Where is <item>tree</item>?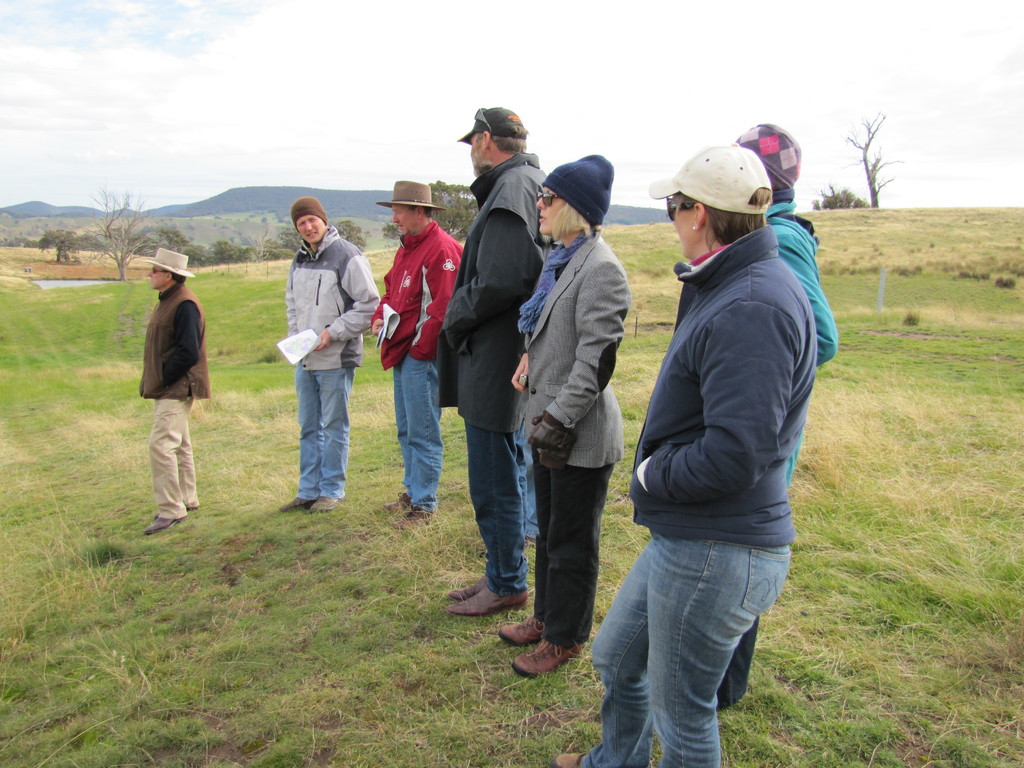
BBox(832, 115, 899, 218).
